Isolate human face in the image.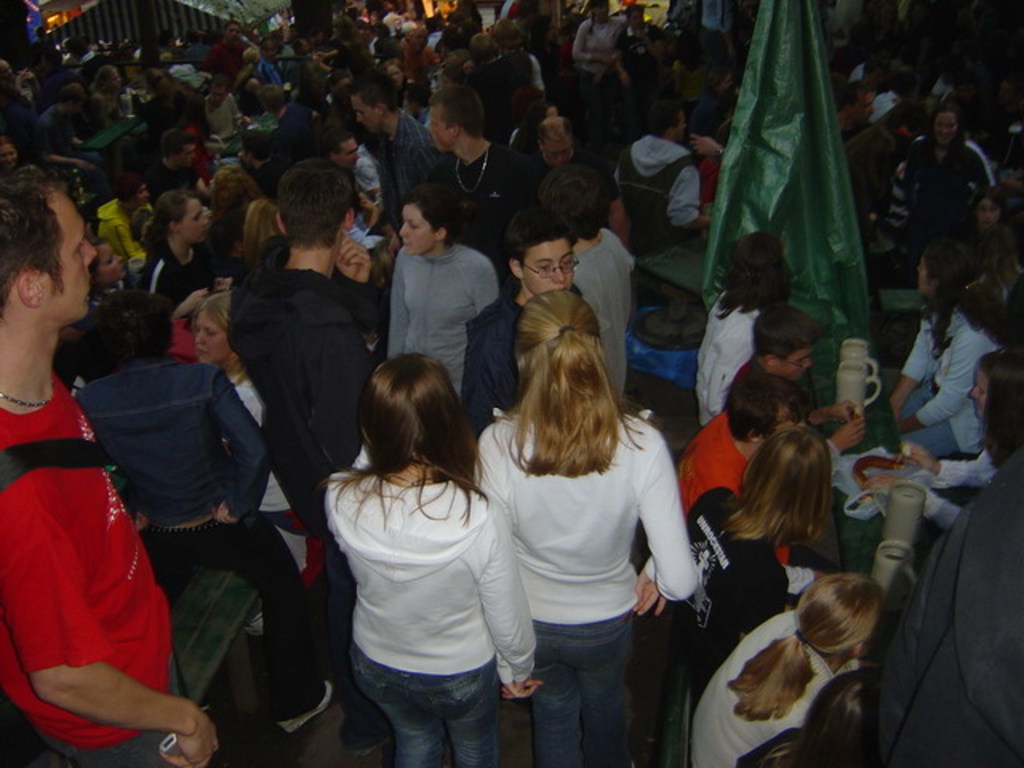
Isolated region: locate(195, 309, 232, 368).
